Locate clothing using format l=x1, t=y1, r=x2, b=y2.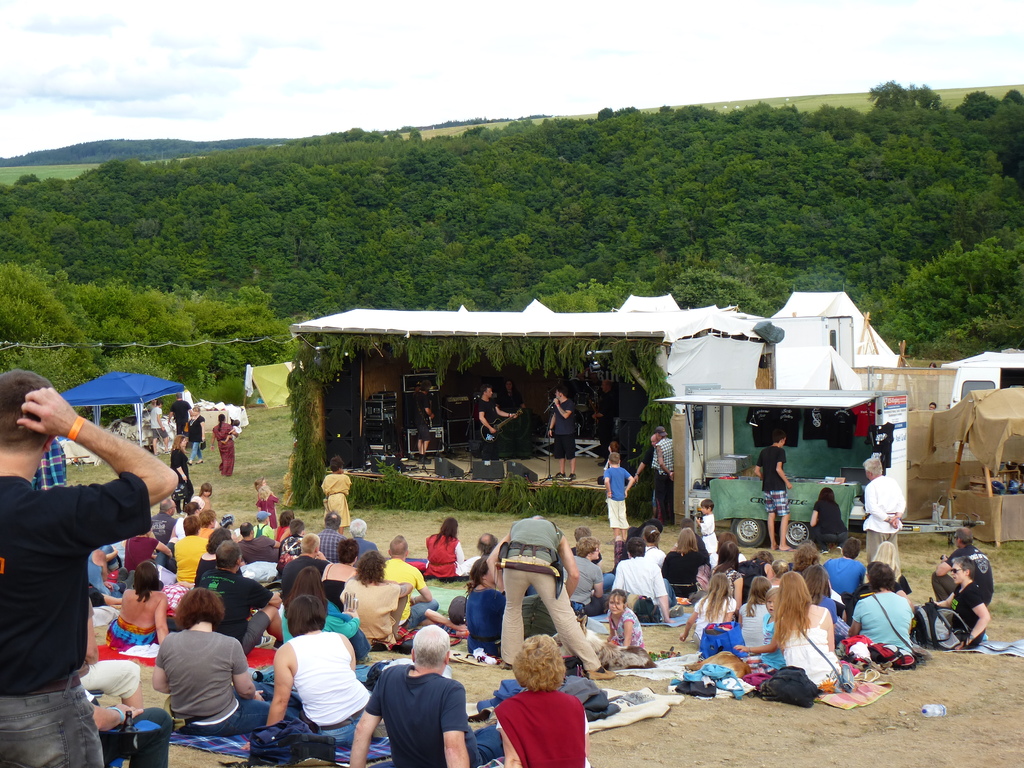
l=150, t=406, r=170, b=442.
